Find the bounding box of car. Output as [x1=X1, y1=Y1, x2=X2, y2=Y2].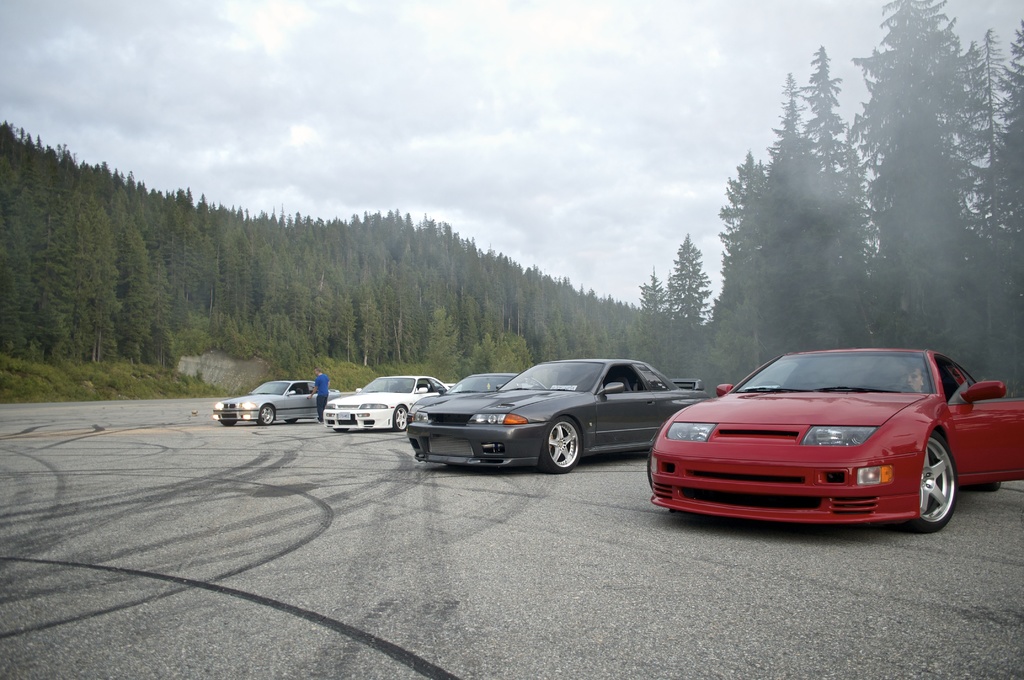
[x1=211, y1=380, x2=341, y2=425].
